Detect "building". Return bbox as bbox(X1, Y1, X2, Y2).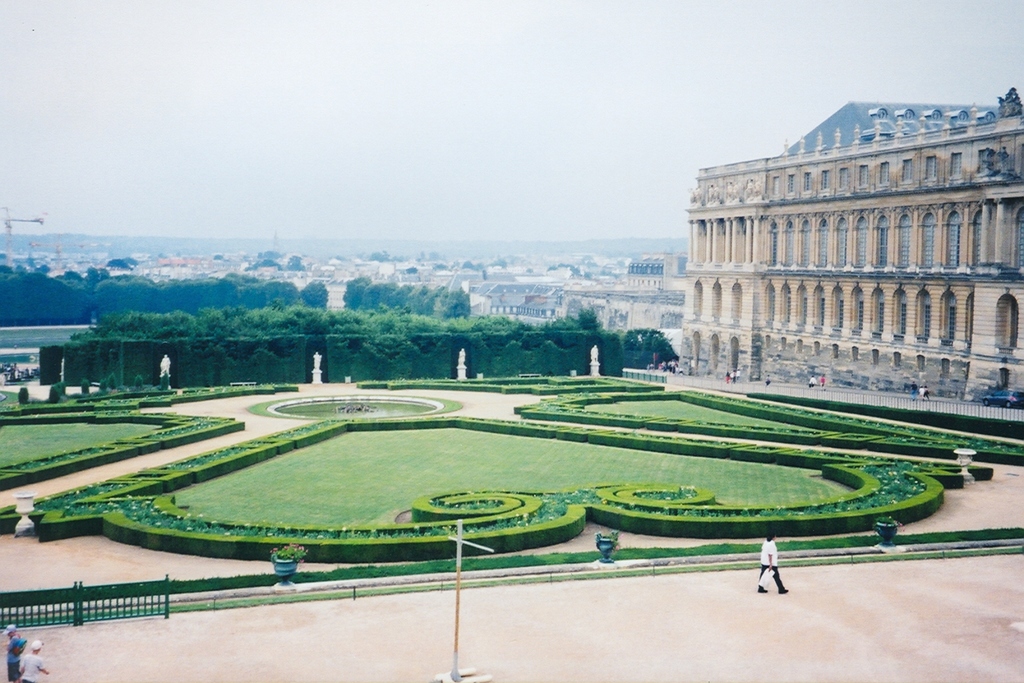
bbox(677, 92, 1023, 405).
